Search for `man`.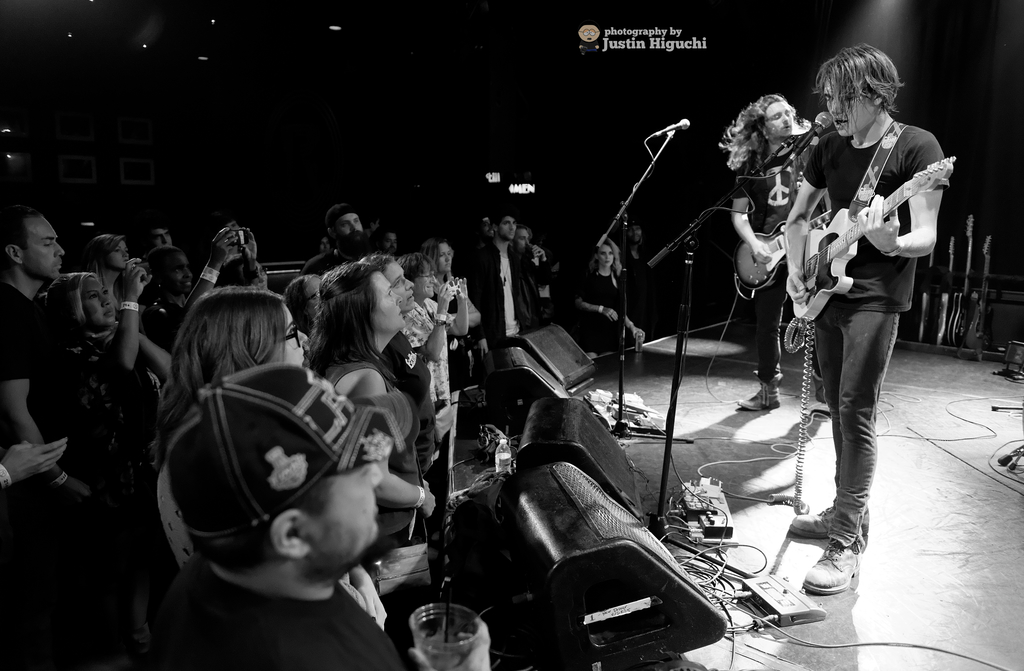
Found at <bbox>374, 224, 399, 254</bbox>.
